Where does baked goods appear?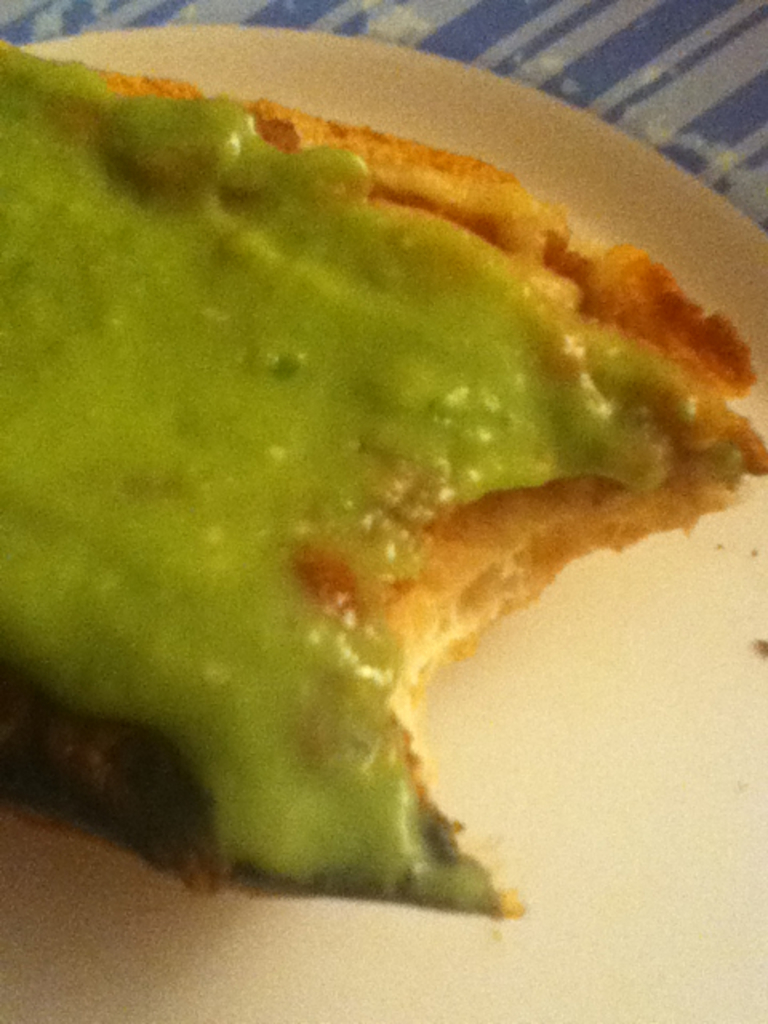
Appears at x1=0 y1=27 x2=766 y2=926.
